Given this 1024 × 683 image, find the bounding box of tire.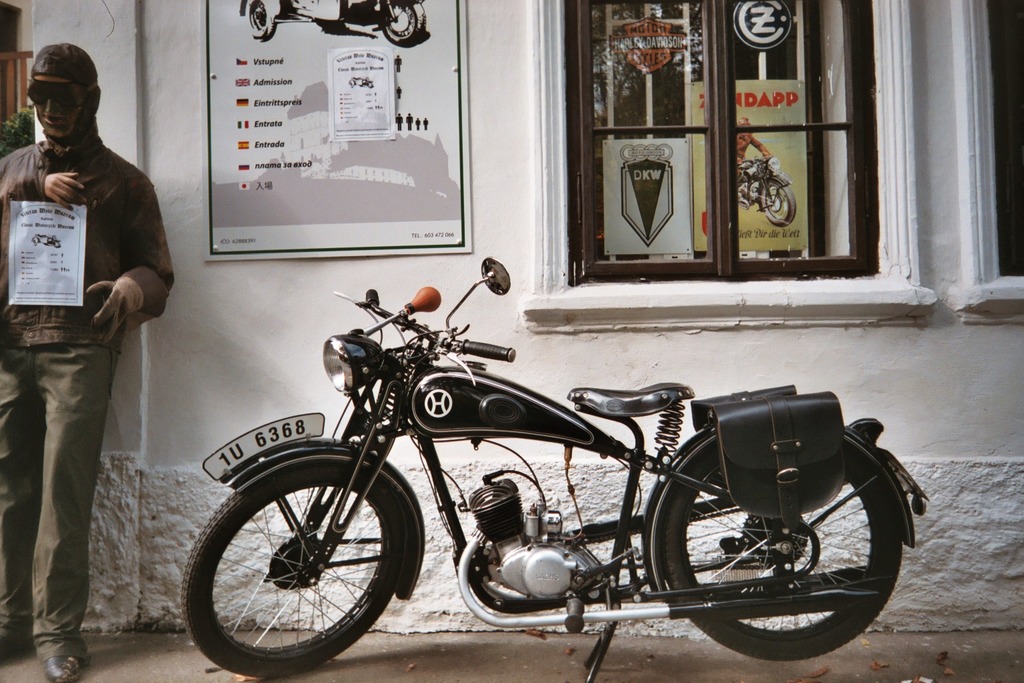
box(753, 179, 798, 227).
